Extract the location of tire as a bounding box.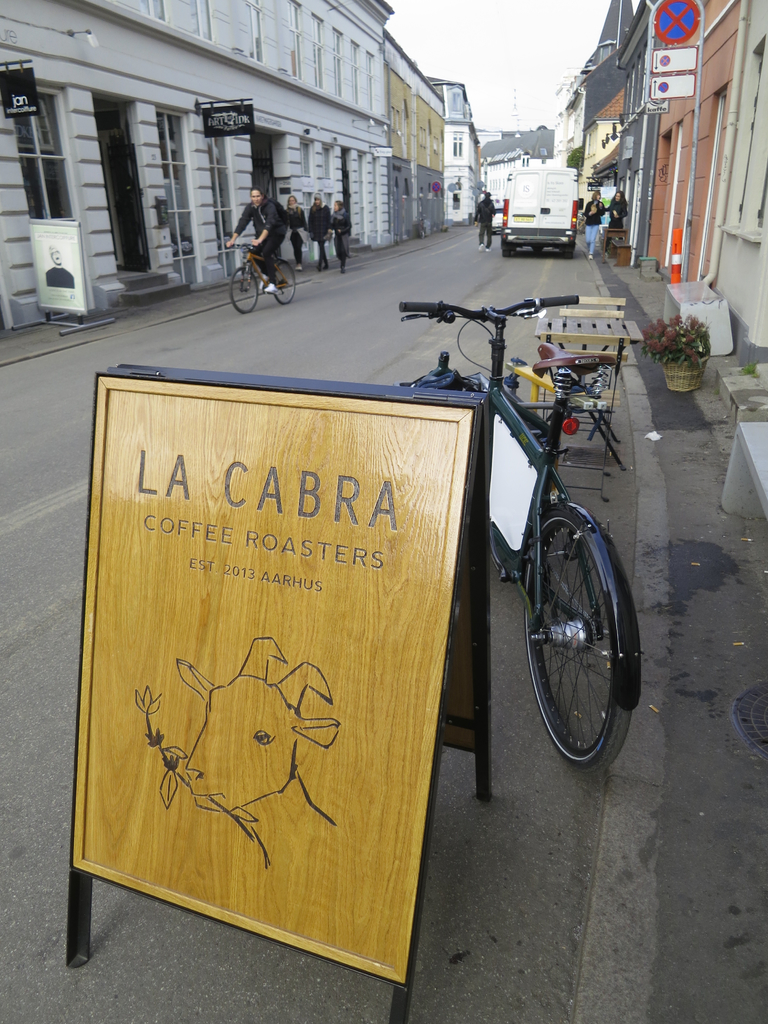
274/264/295/304.
